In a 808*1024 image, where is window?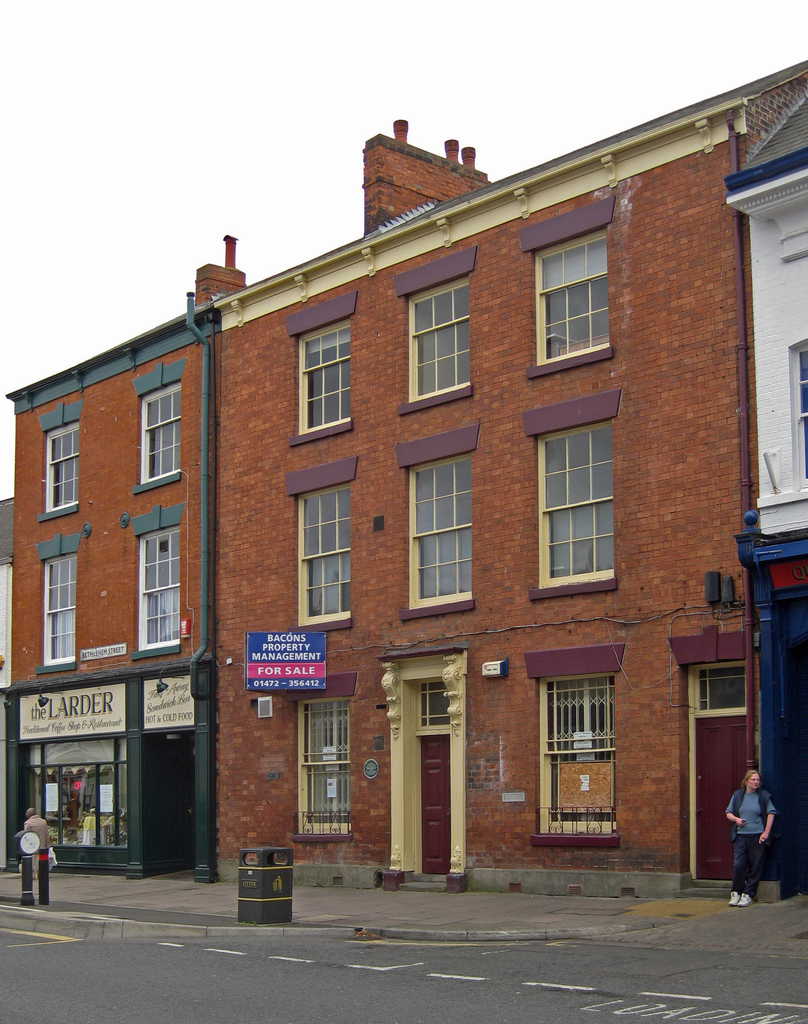
left=545, top=678, right=617, bottom=831.
